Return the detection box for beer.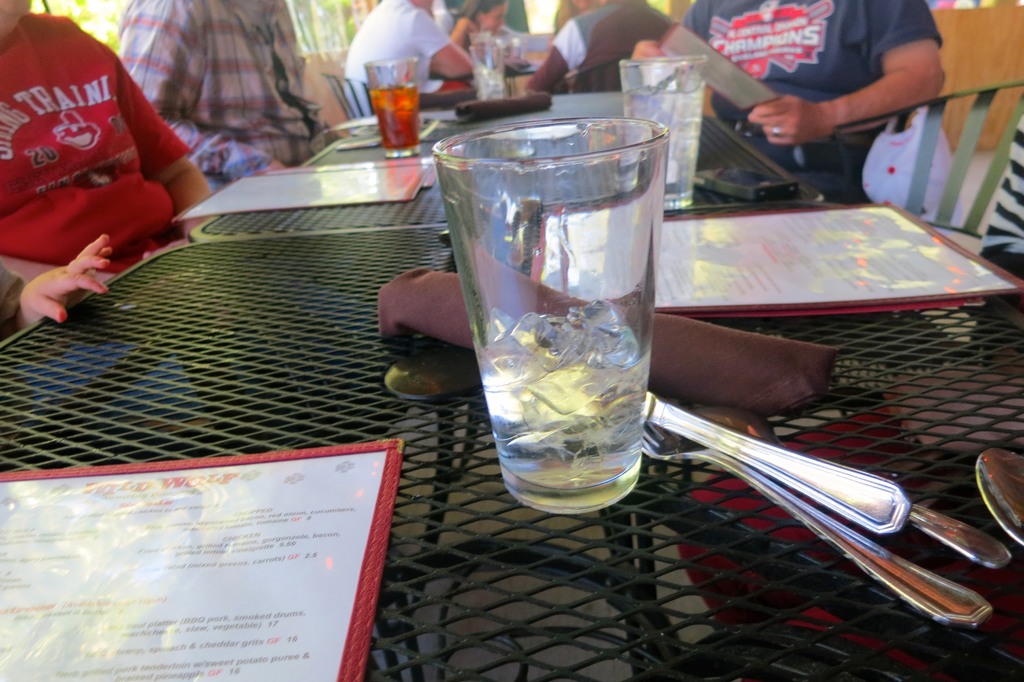
{"left": 624, "top": 51, "right": 707, "bottom": 218}.
